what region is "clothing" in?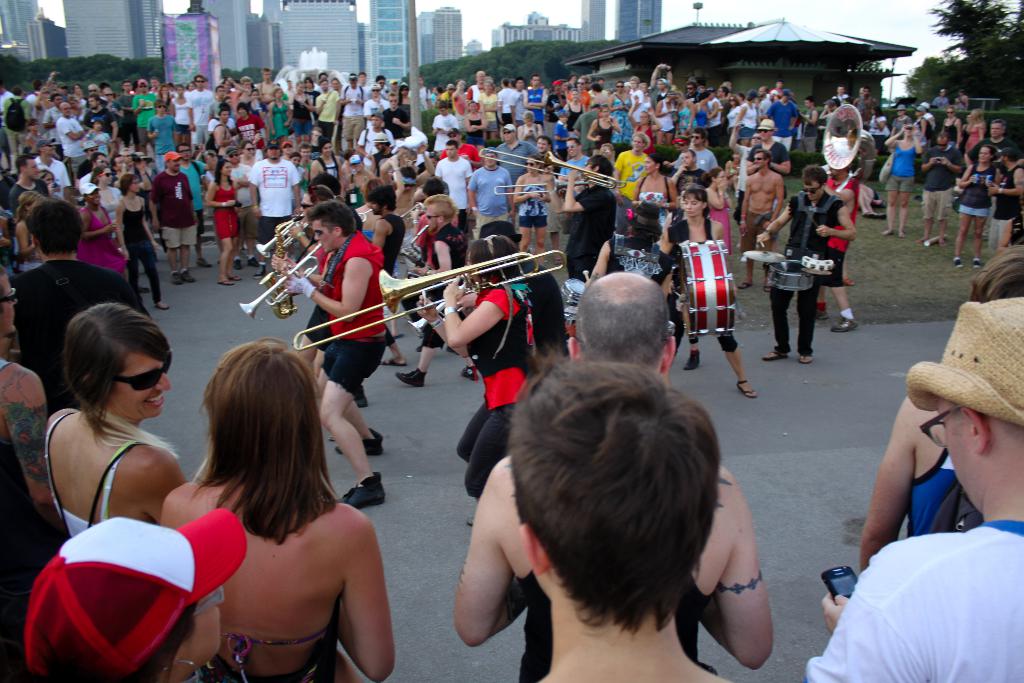
<region>691, 147, 717, 178</region>.
